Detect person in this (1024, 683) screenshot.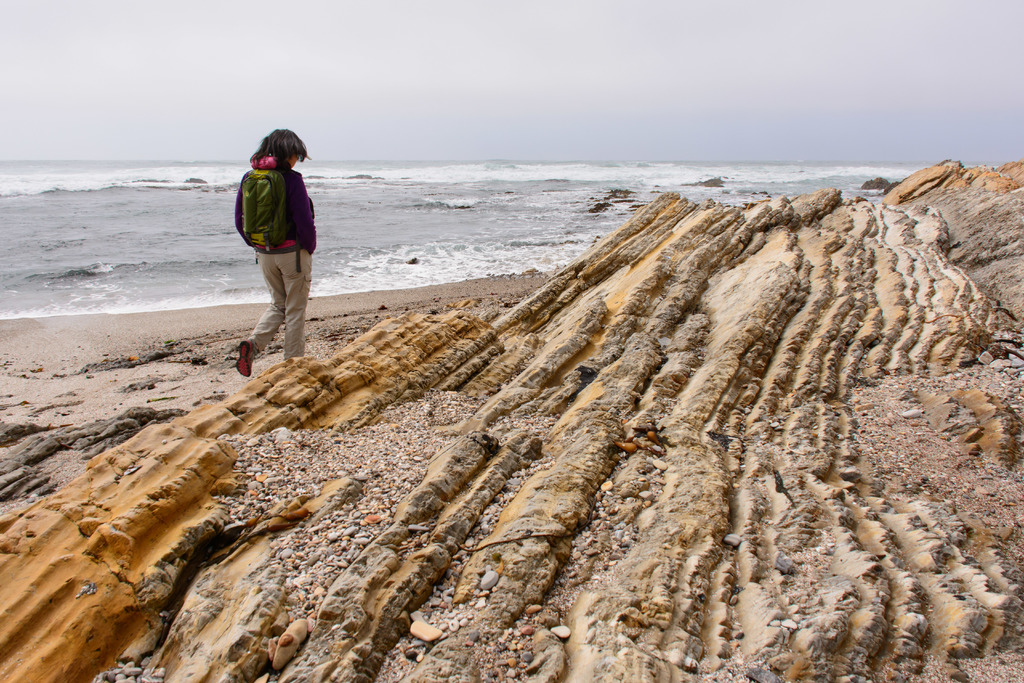
Detection: {"x1": 225, "y1": 126, "x2": 319, "y2": 373}.
